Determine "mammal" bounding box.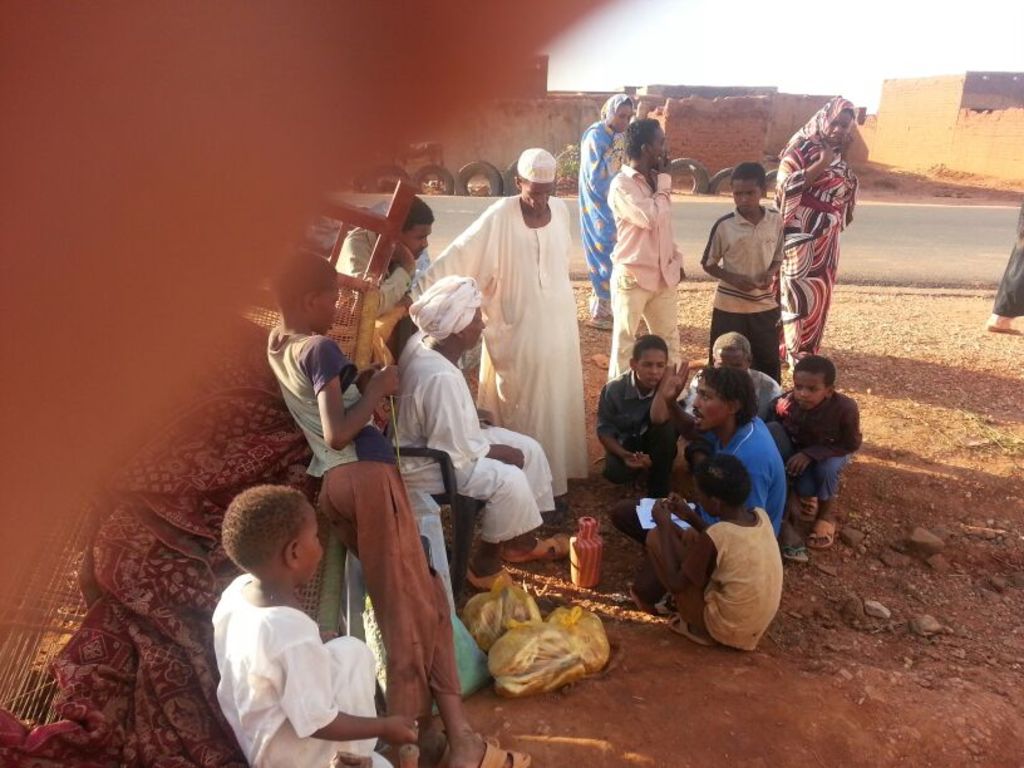
Determined: 772,92,856,371.
